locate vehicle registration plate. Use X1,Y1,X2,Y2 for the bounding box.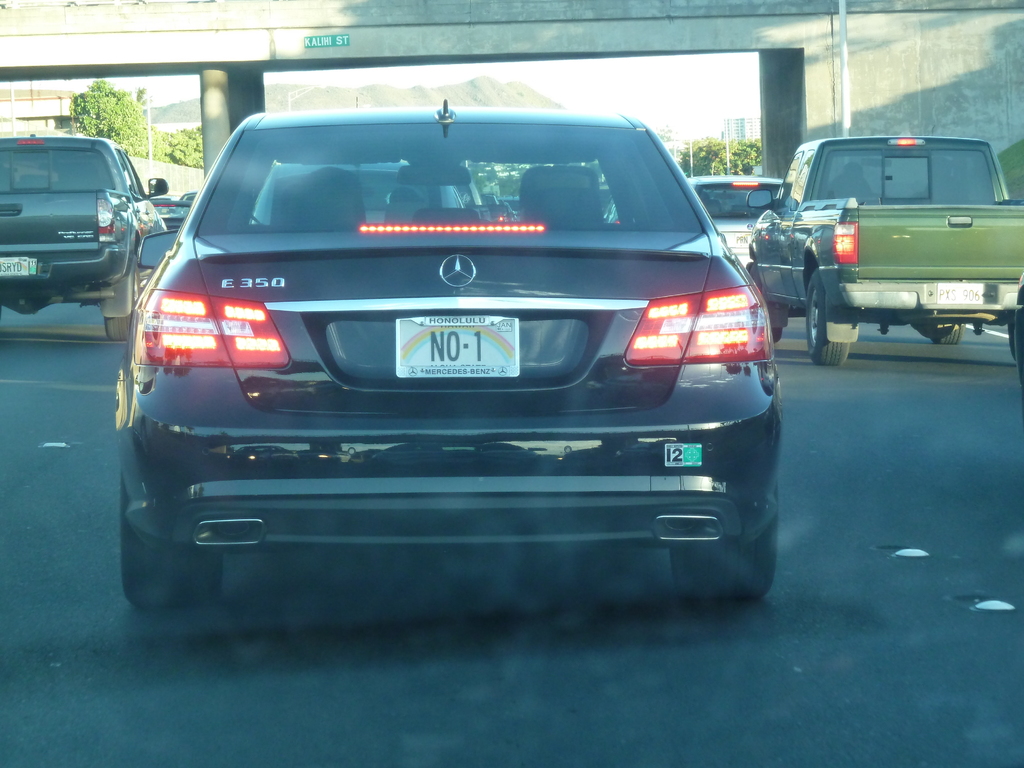
931,280,989,308.
